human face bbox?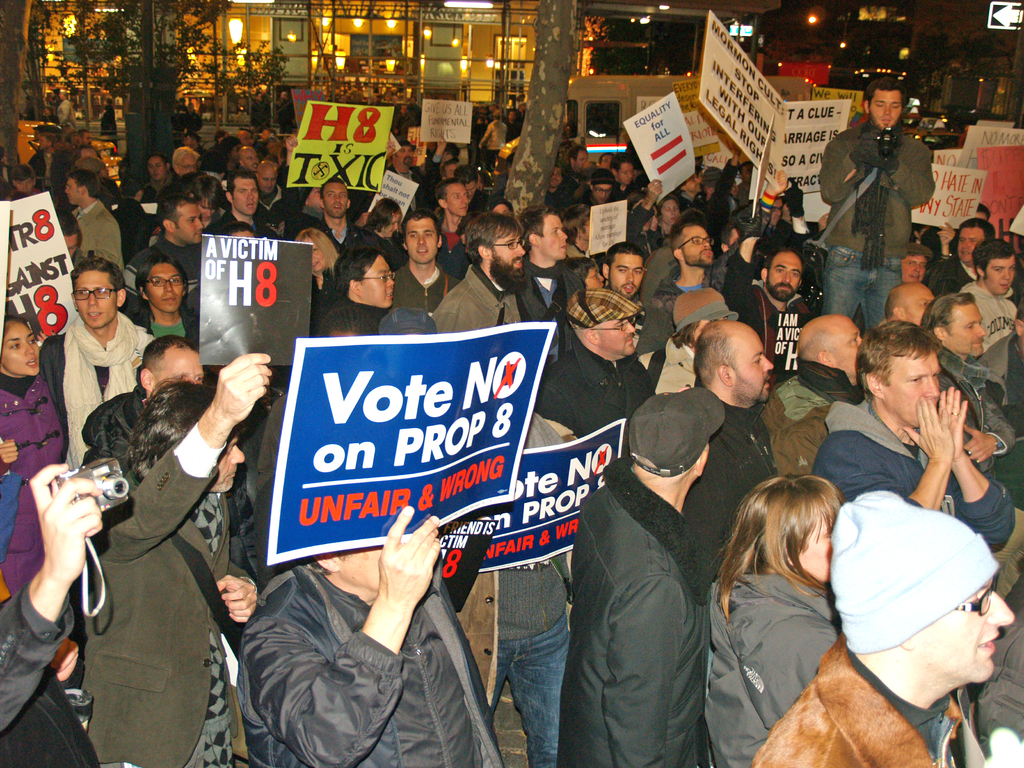
bbox(829, 320, 862, 386)
